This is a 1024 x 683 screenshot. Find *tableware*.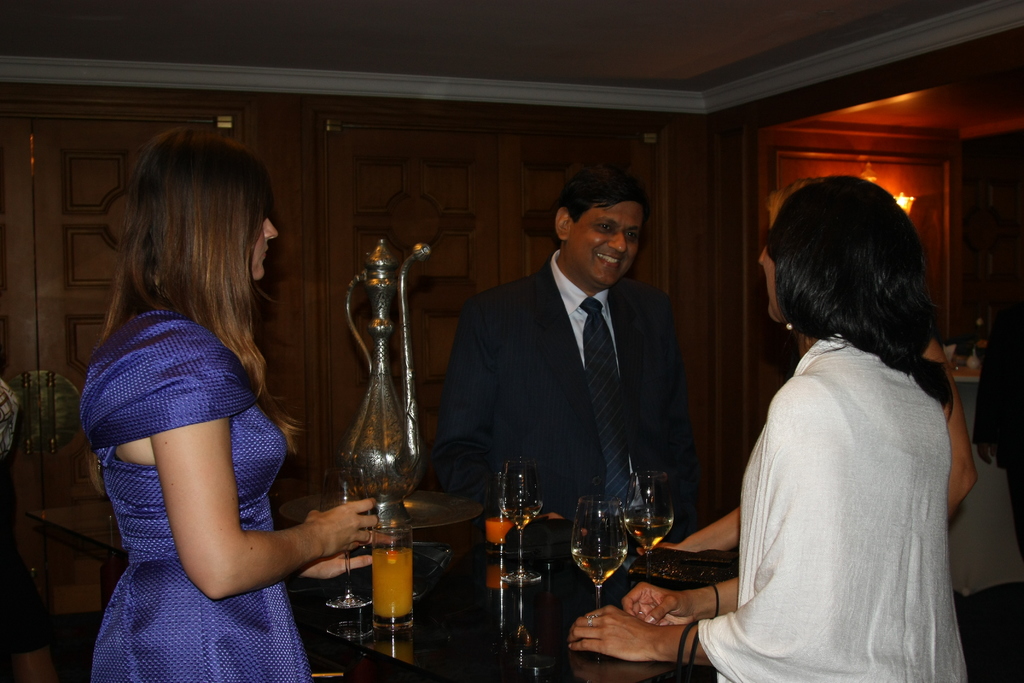
Bounding box: (568, 495, 629, 605).
